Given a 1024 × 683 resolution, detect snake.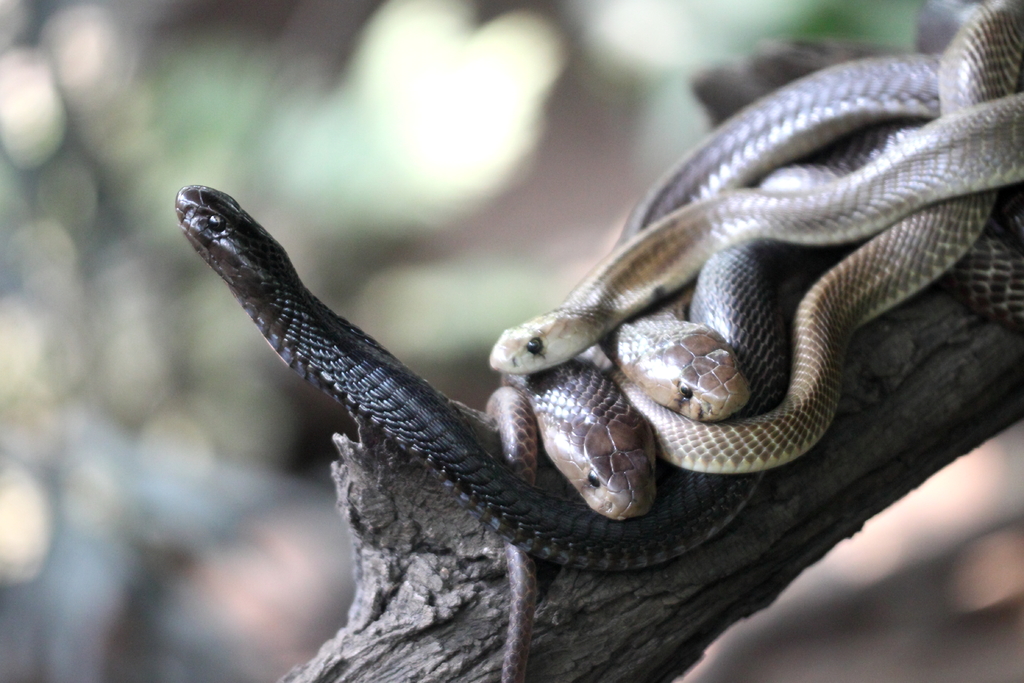
bbox=[541, 0, 1023, 514].
